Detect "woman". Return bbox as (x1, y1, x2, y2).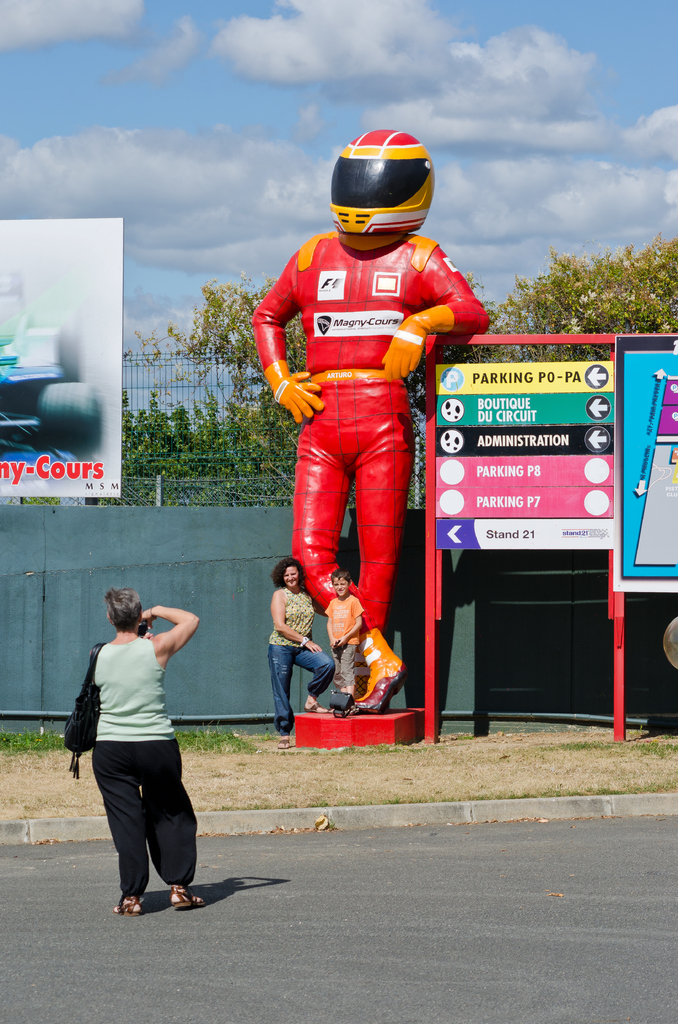
(86, 588, 213, 921).
